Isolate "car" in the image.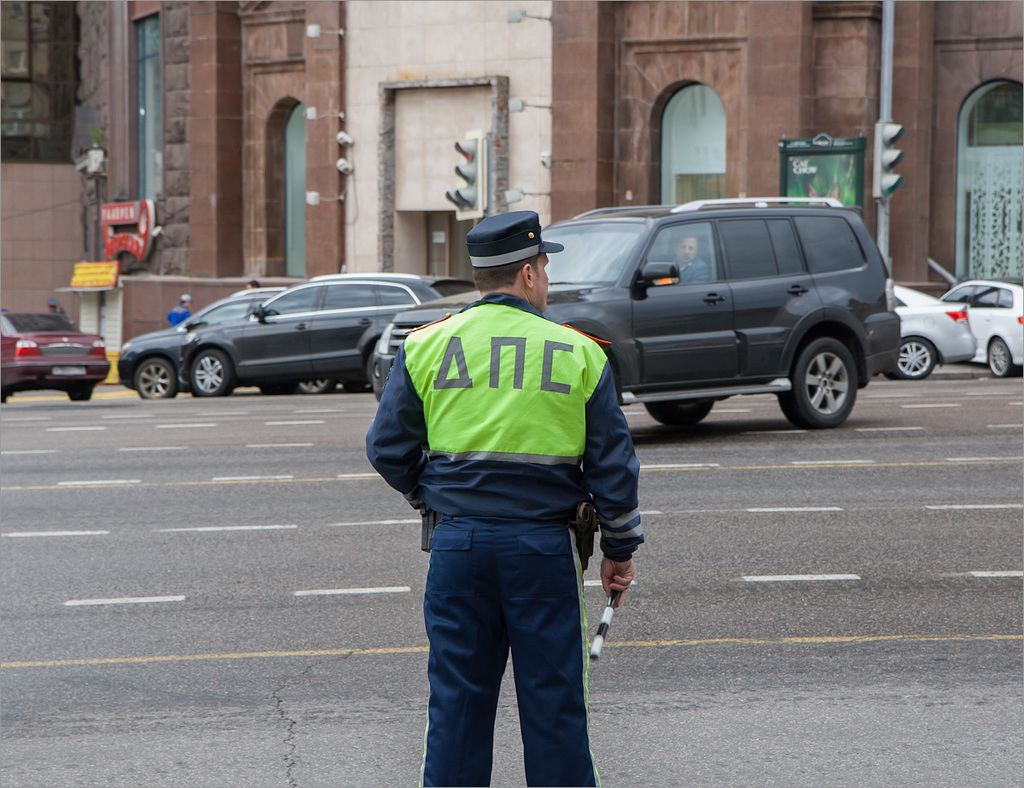
Isolated region: bbox=[111, 283, 340, 401].
